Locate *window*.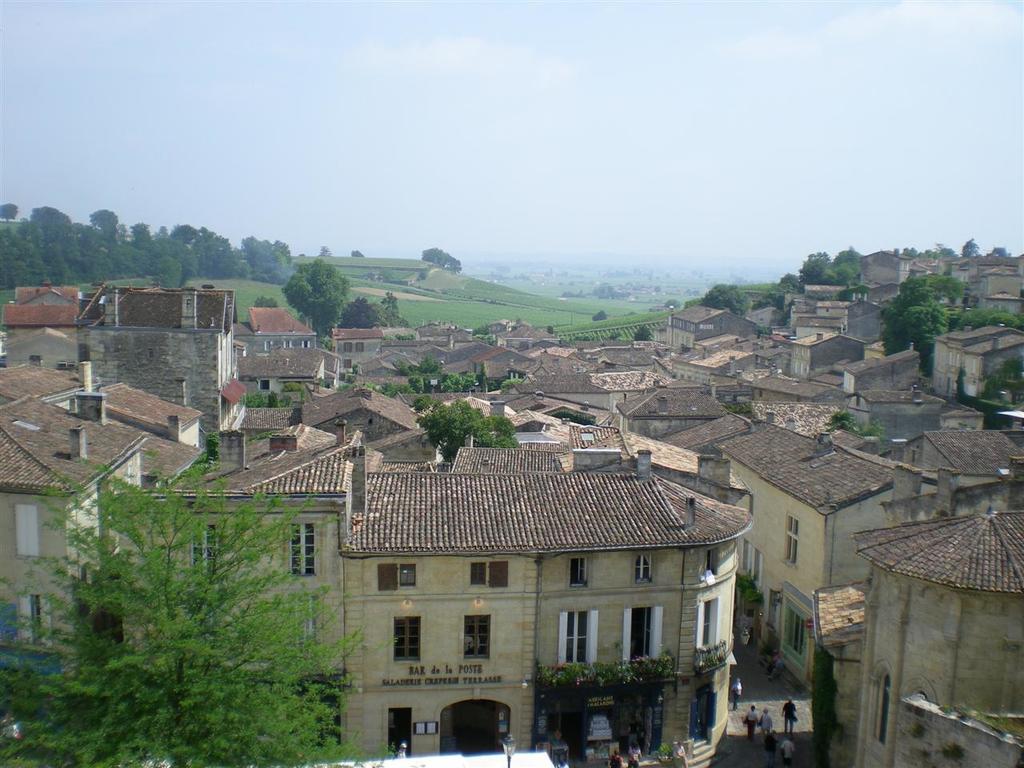
Bounding box: <box>192,526,222,586</box>.
